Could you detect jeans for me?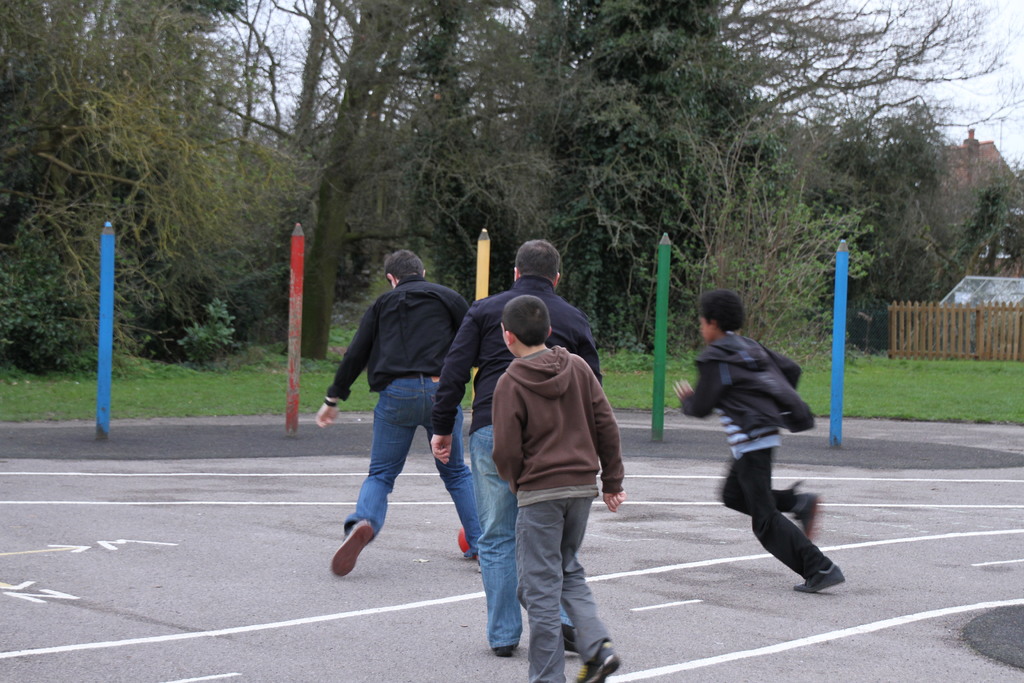
Detection result: x1=344, y1=378, x2=491, y2=560.
